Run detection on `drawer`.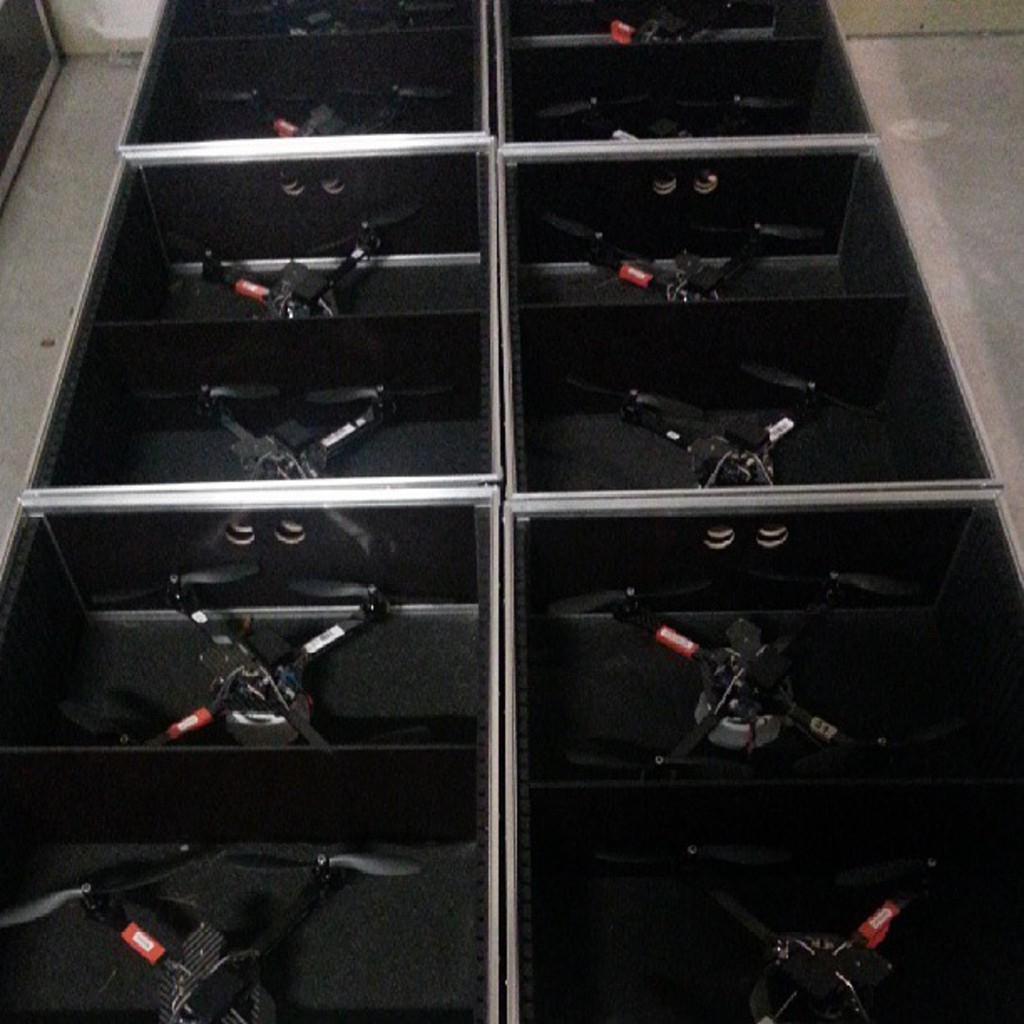
Result: bbox=[502, 489, 1022, 1022].
